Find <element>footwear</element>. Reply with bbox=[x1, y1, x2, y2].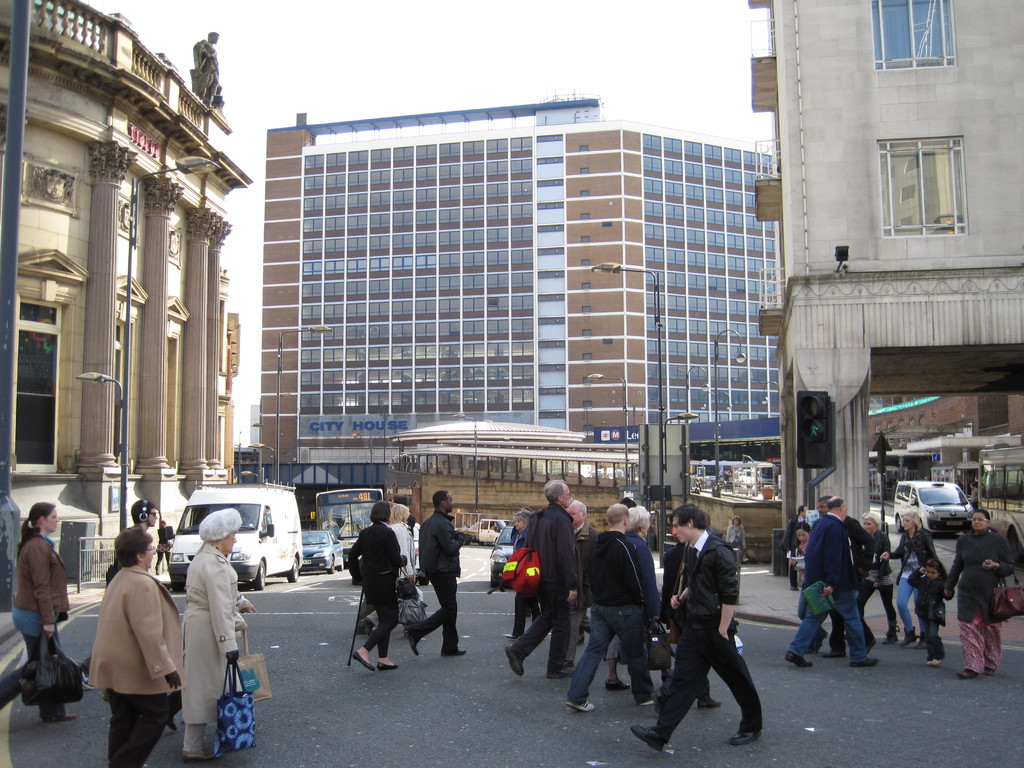
bbox=[605, 680, 628, 690].
